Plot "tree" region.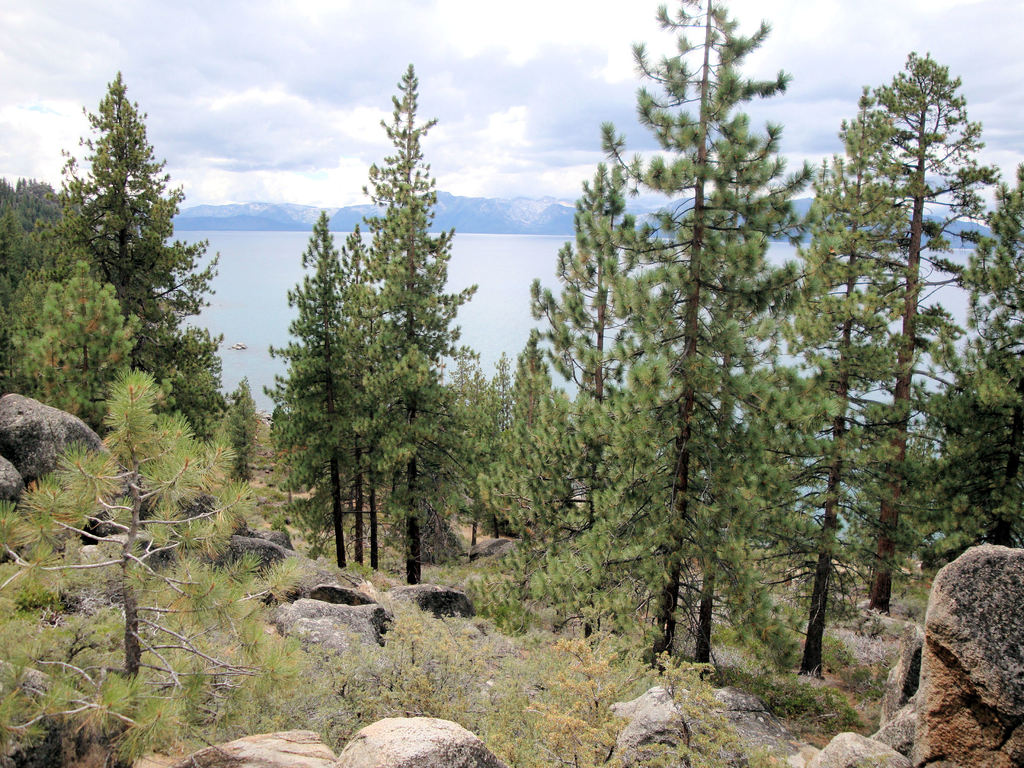
Plotted at [6, 361, 255, 722].
